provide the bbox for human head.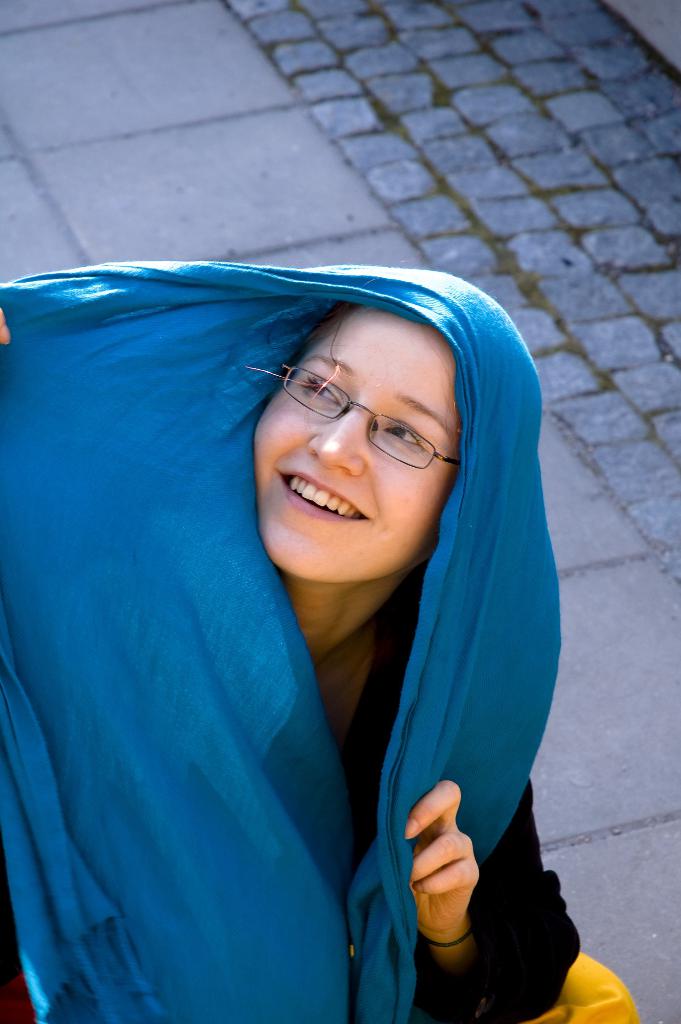
pyautogui.locateOnScreen(217, 267, 488, 588).
